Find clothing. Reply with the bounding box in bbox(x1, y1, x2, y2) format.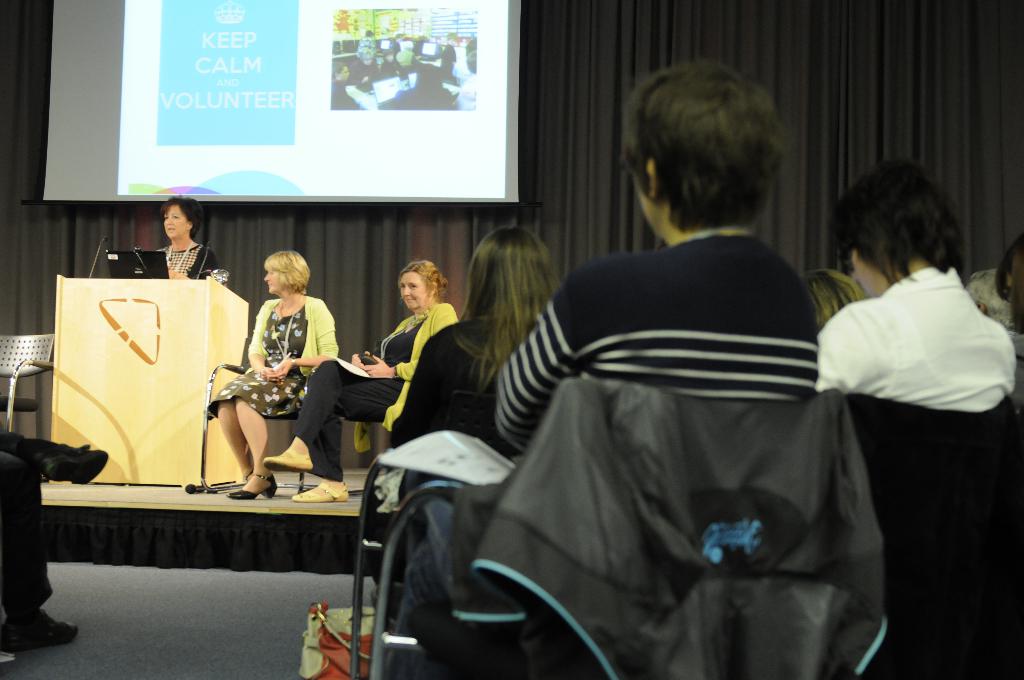
bbox(298, 302, 467, 483).
